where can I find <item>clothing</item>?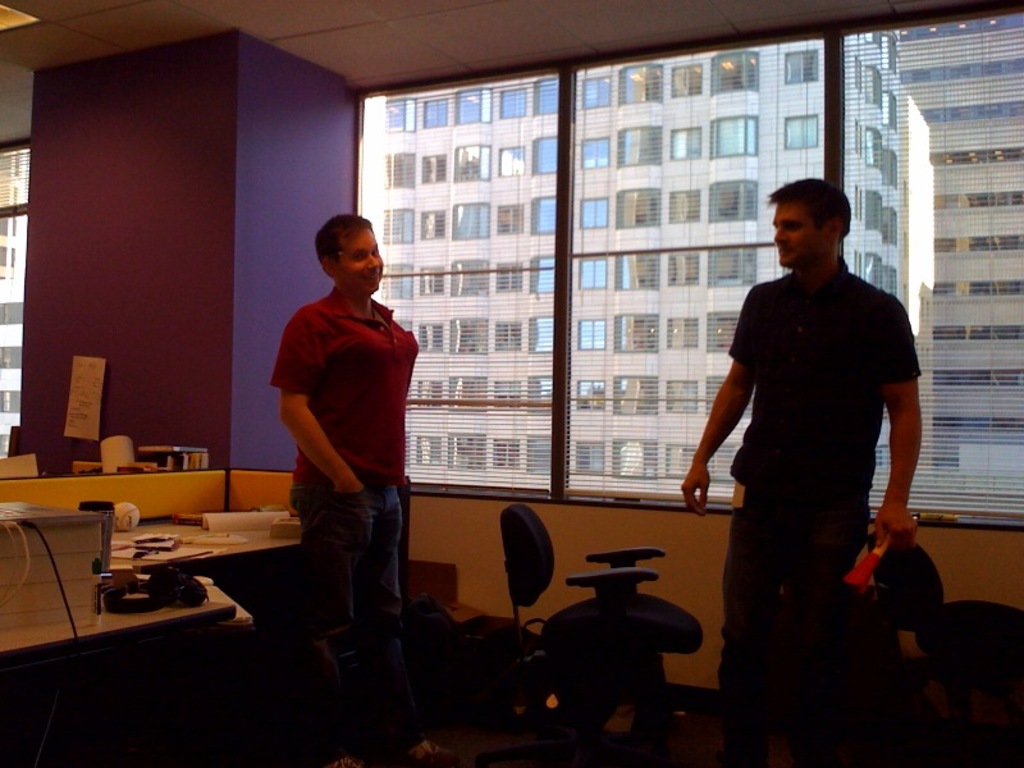
You can find it at <box>266,283,419,764</box>.
